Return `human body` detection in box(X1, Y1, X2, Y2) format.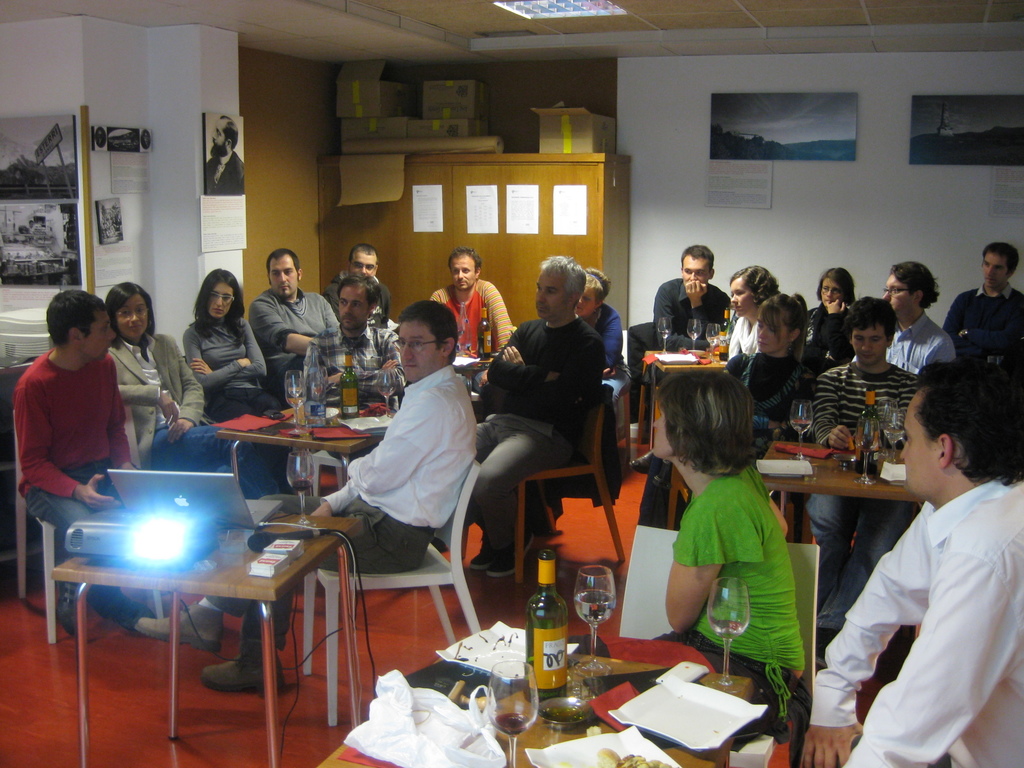
box(22, 344, 144, 632).
